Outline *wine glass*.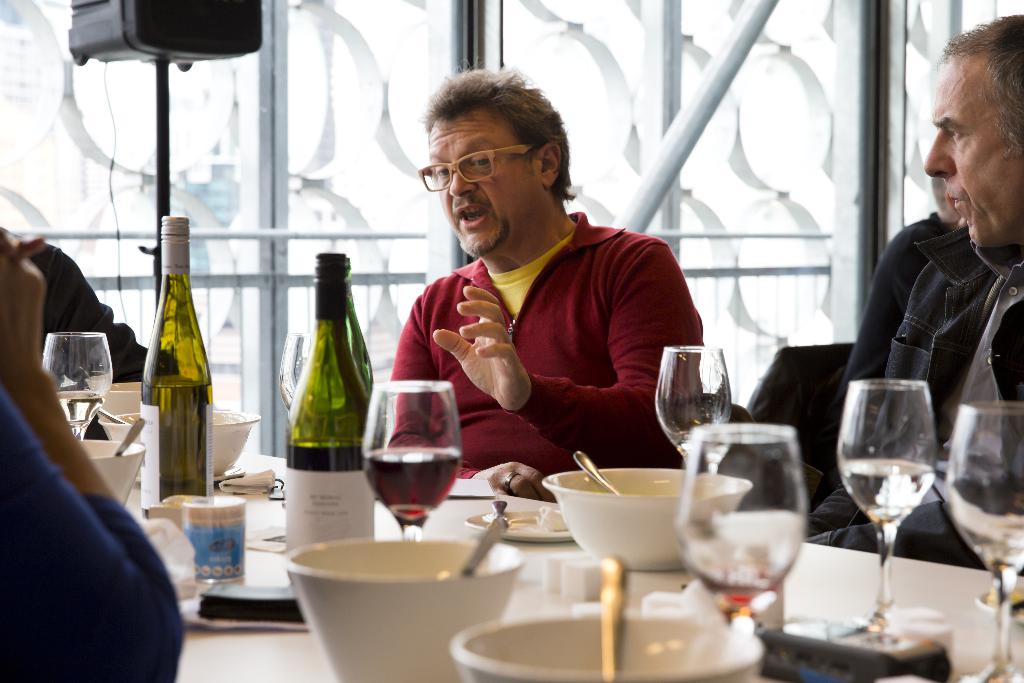
Outline: BBox(358, 377, 460, 536).
